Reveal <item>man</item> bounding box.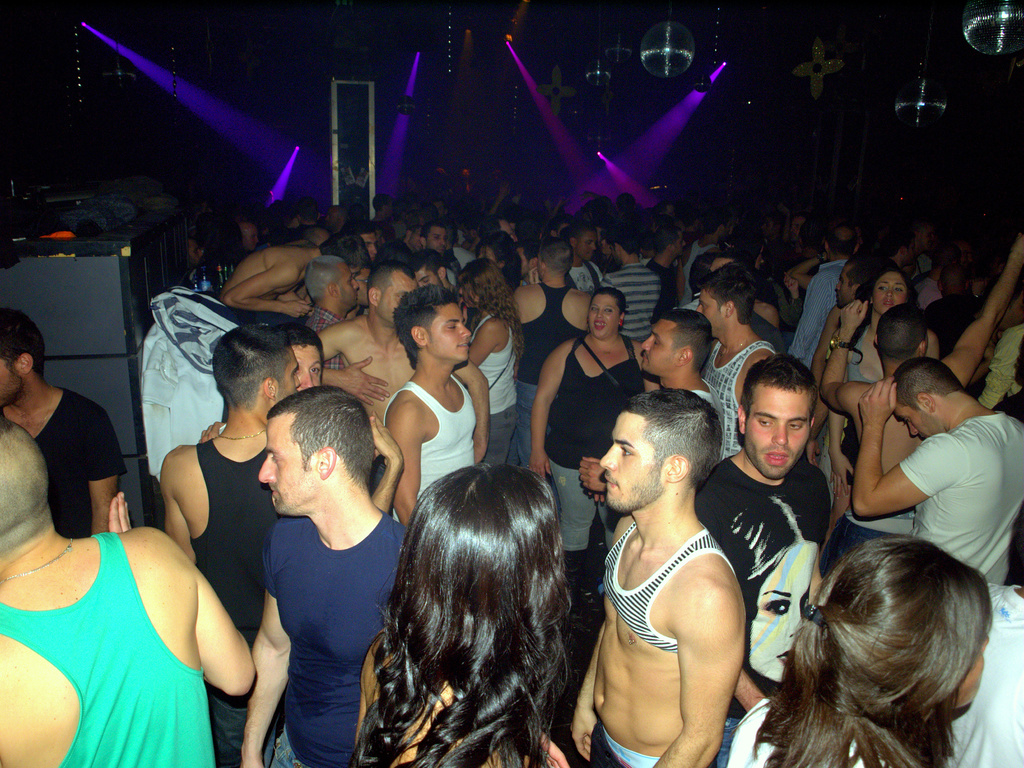
Revealed: bbox=(700, 268, 776, 459).
